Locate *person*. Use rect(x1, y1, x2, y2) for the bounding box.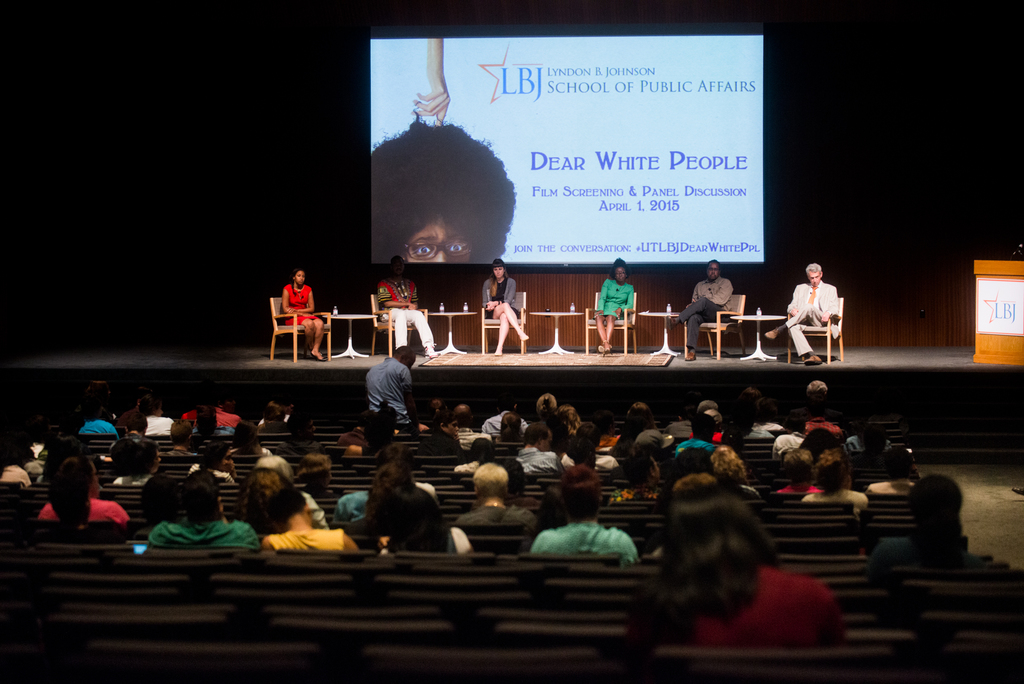
rect(149, 469, 264, 548).
